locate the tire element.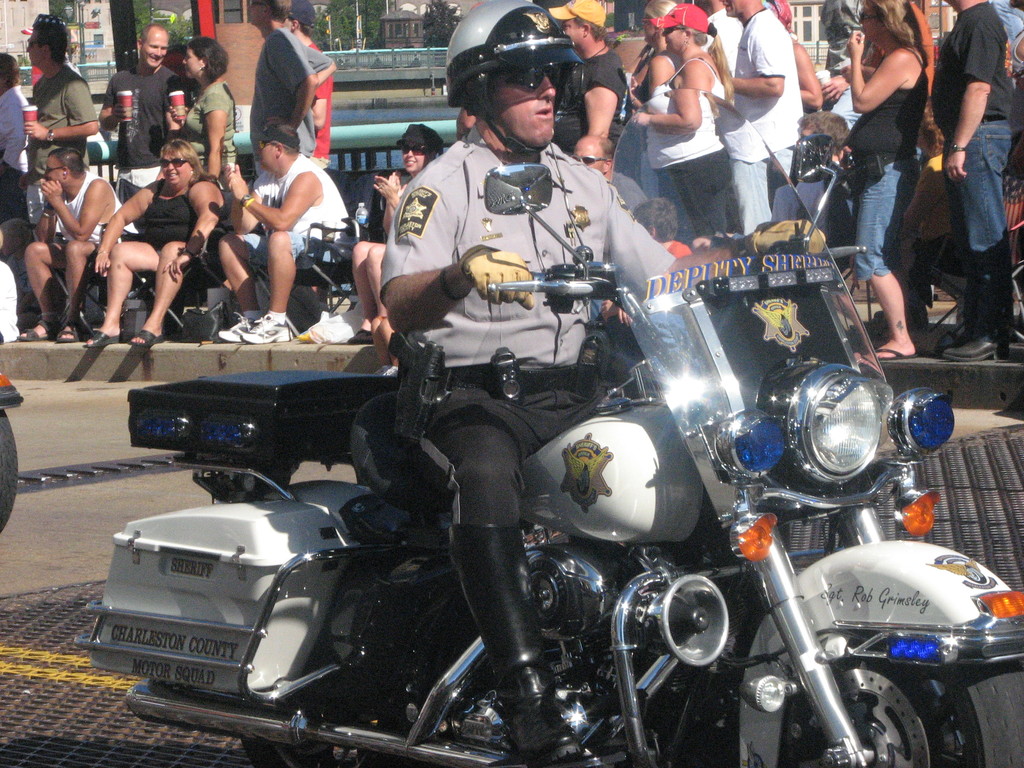
Element bbox: 0/410/18/530.
